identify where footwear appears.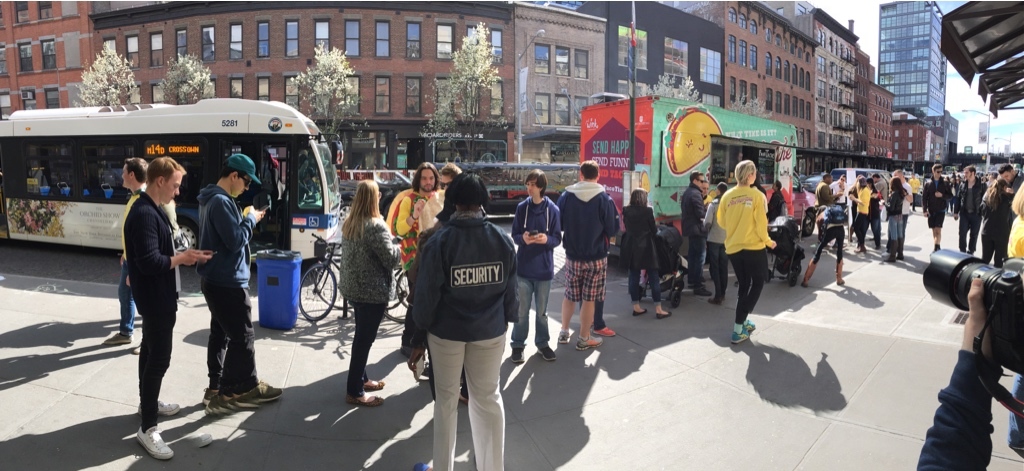
Appears at bbox=(349, 390, 382, 405).
